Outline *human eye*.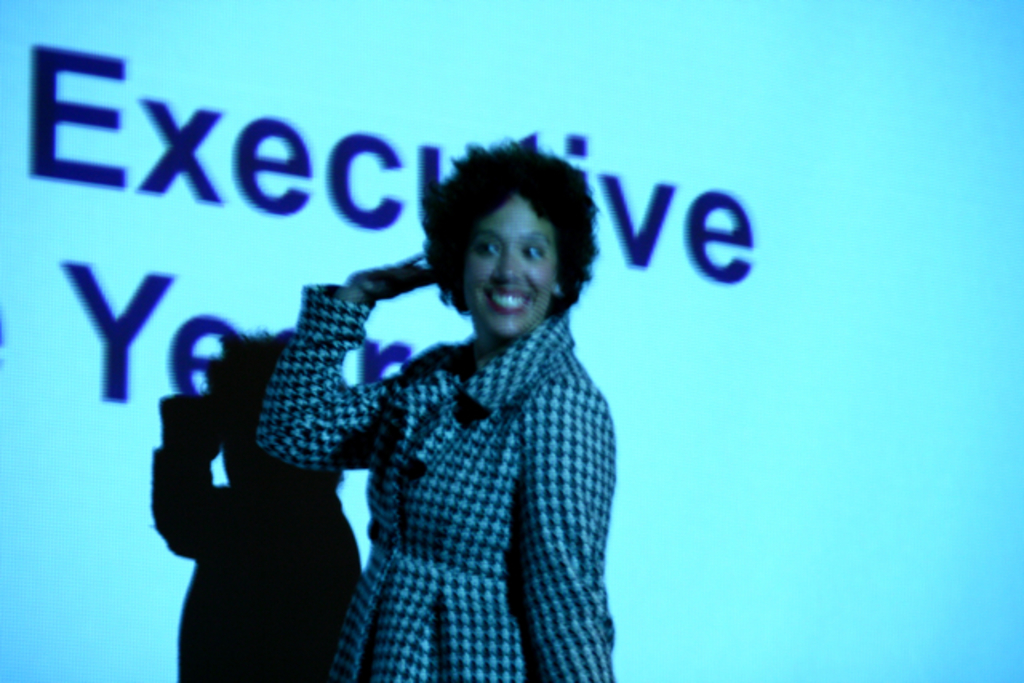
Outline: 517/240/552/264.
